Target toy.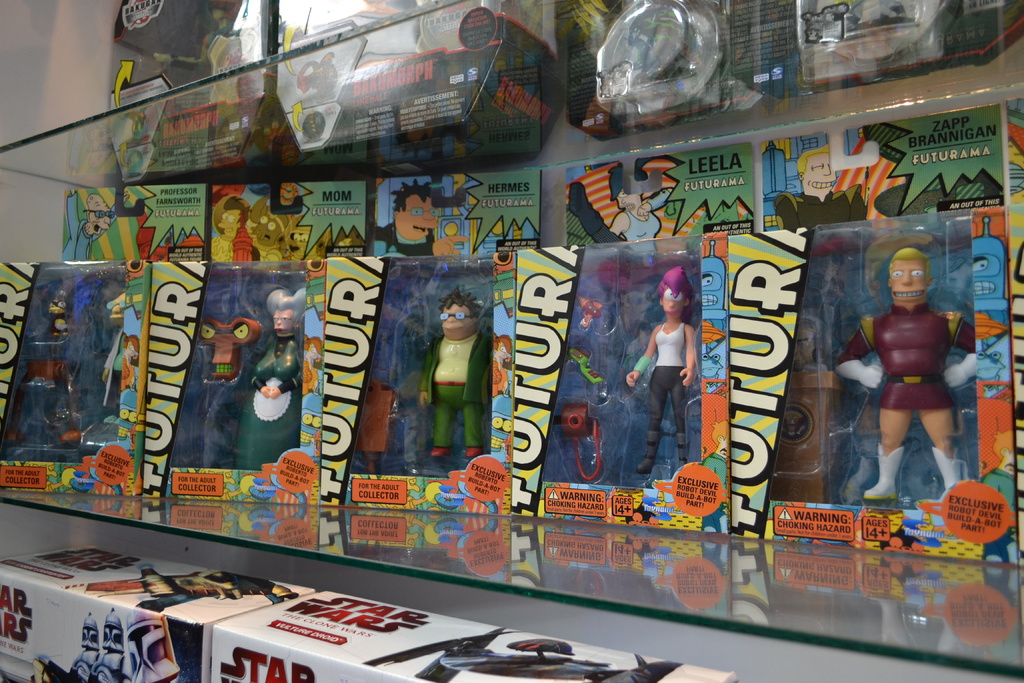
Target region: Rect(138, 557, 318, 612).
